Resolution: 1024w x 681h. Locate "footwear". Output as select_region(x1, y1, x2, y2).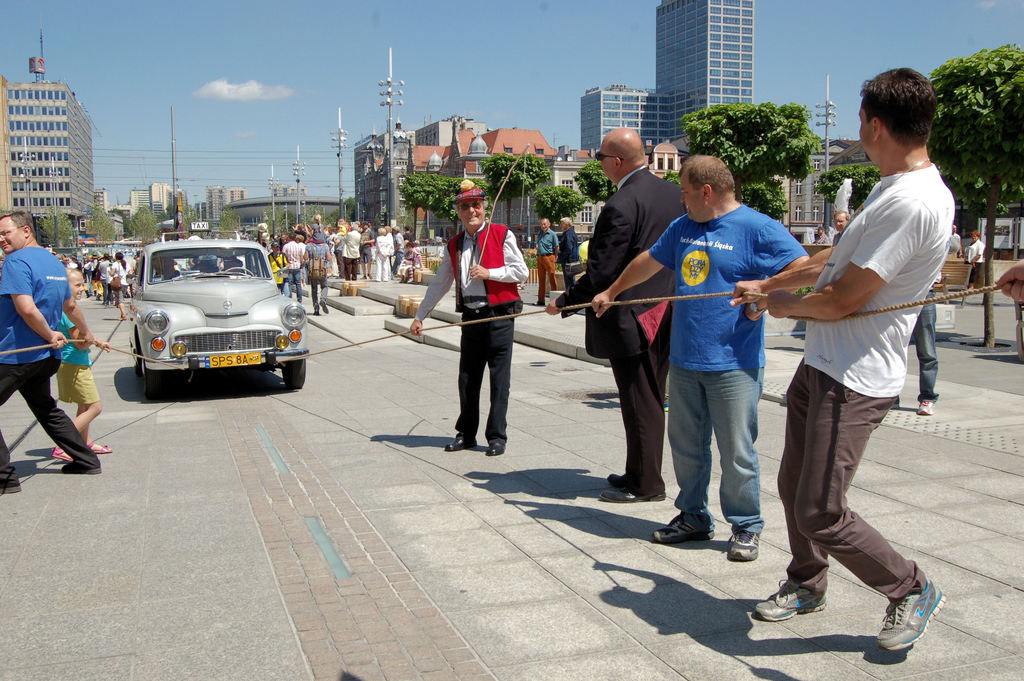
select_region(86, 439, 113, 450).
